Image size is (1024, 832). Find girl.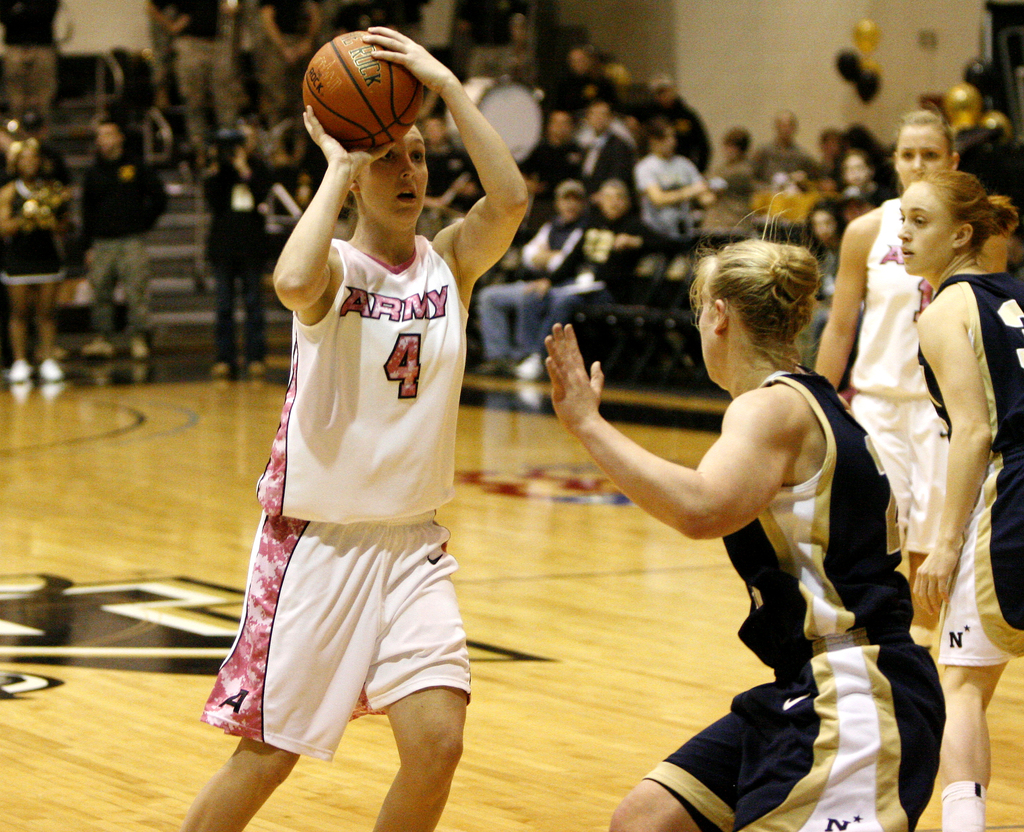
(532, 177, 955, 831).
